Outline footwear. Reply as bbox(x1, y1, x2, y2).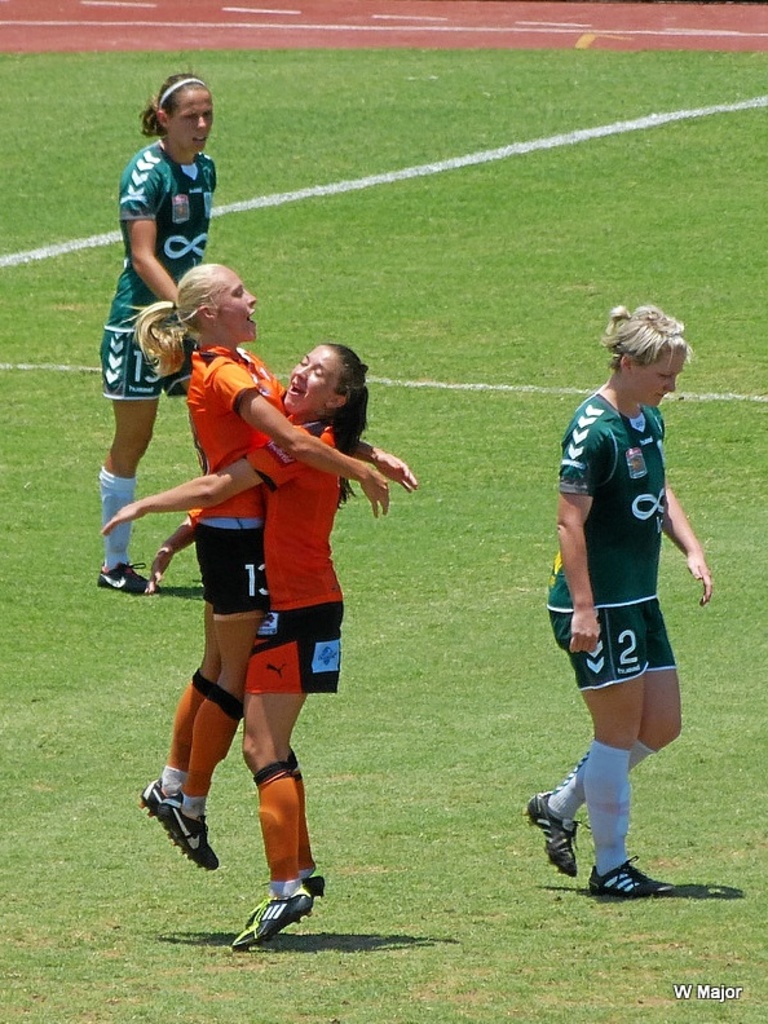
bbox(131, 776, 171, 818).
